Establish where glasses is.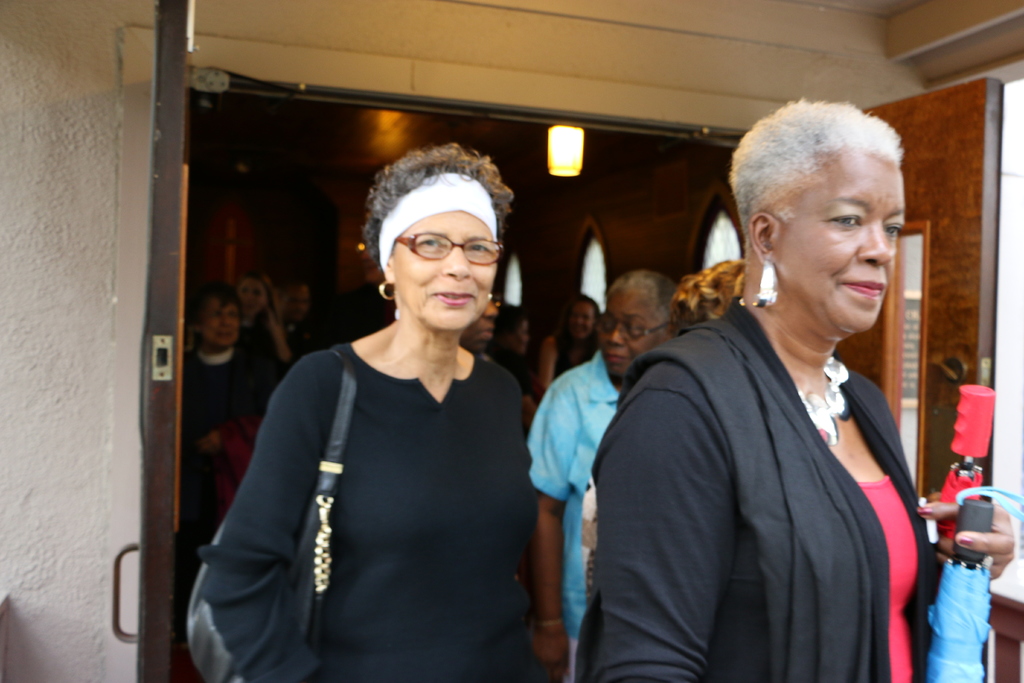
Established at 593 313 674 342.
